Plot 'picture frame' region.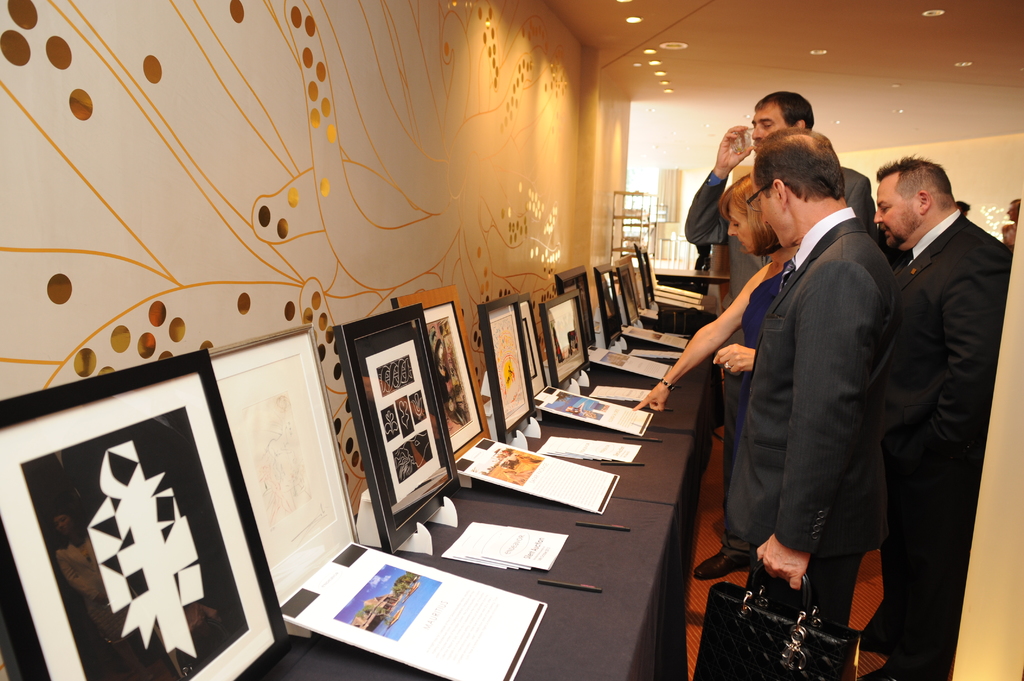
Plotted at [x1=212, y1=326, x2=361, y2=609].
